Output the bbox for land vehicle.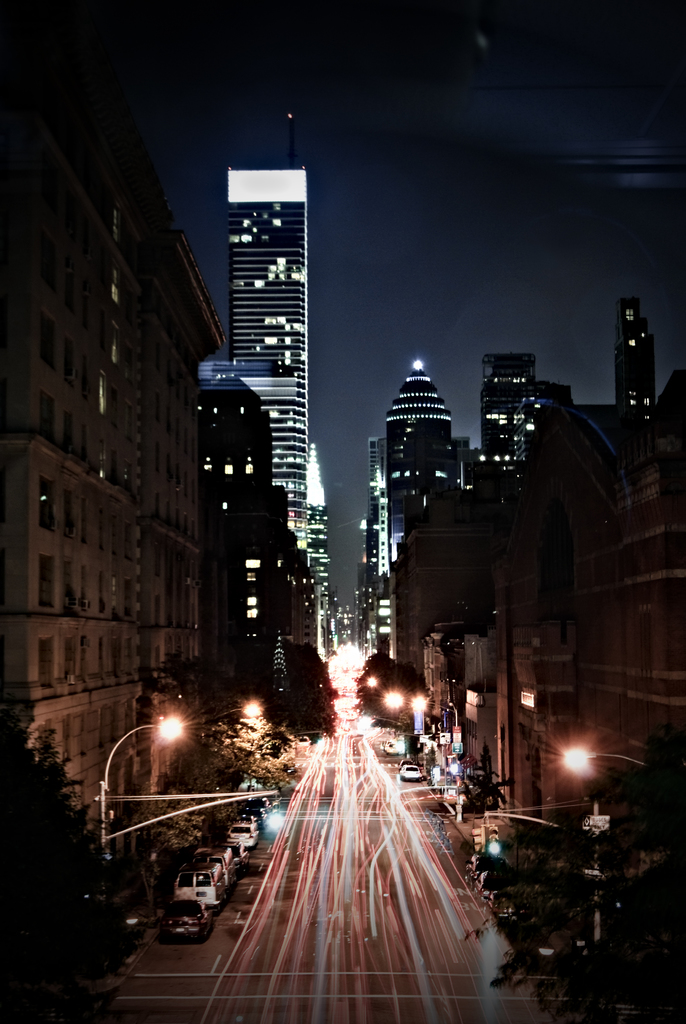
219, 838, 248, 874.
